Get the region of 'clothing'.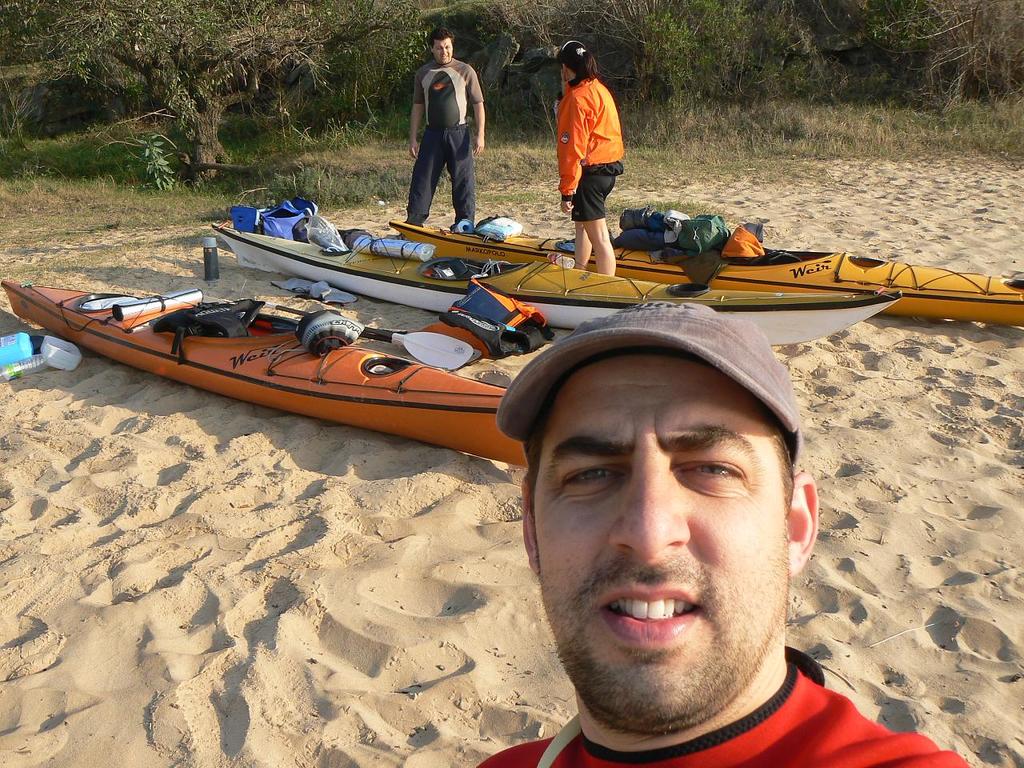
Rect(480, 662, 968, 767).
